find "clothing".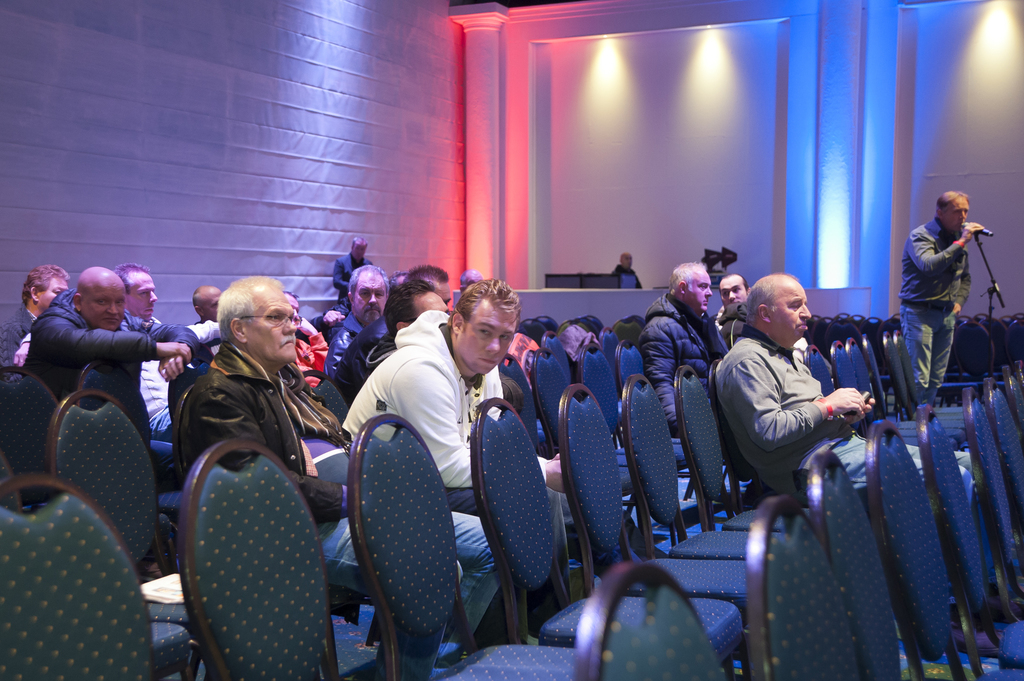
region(904, 189, 998, 392).
